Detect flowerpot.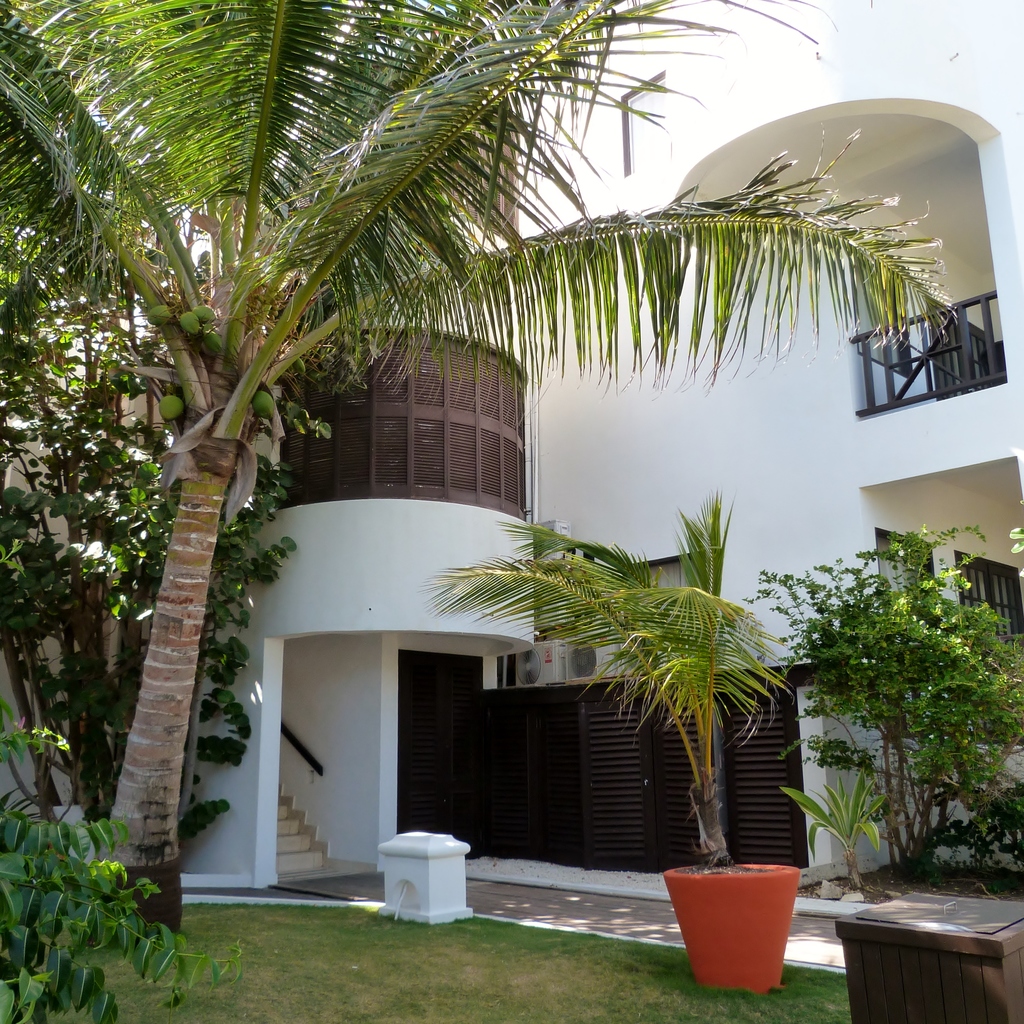
Detected at [x1=668, y1=859, x2=809, y2=988].
